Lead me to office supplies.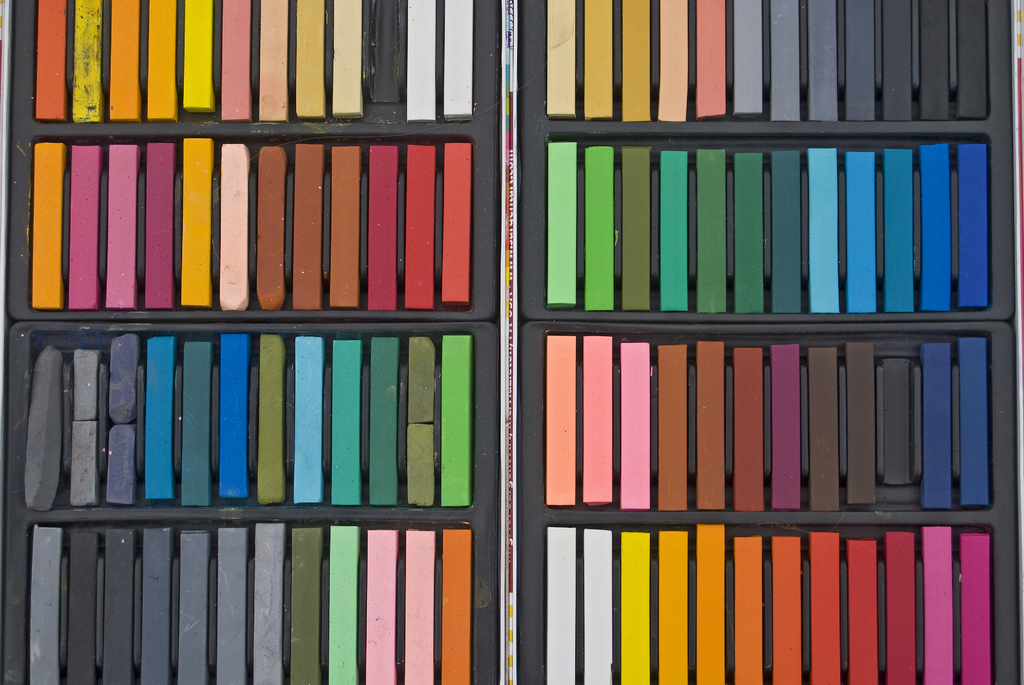
Lead to box(97, 143, 136, 313).
